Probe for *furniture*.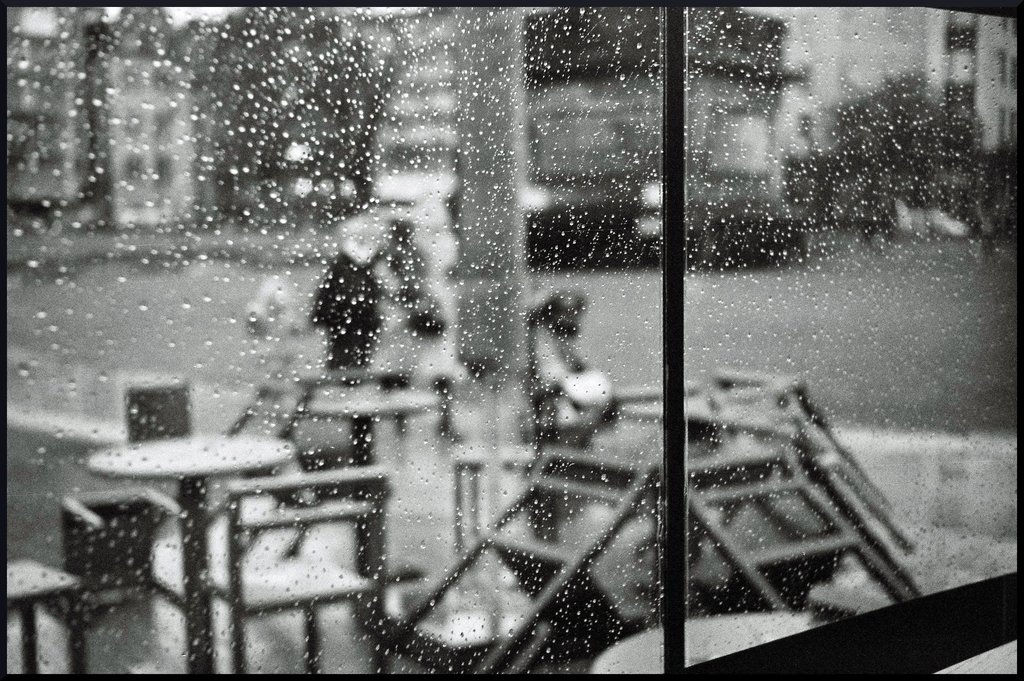
Probe result: l=690, t=442, r=908, b=639.
